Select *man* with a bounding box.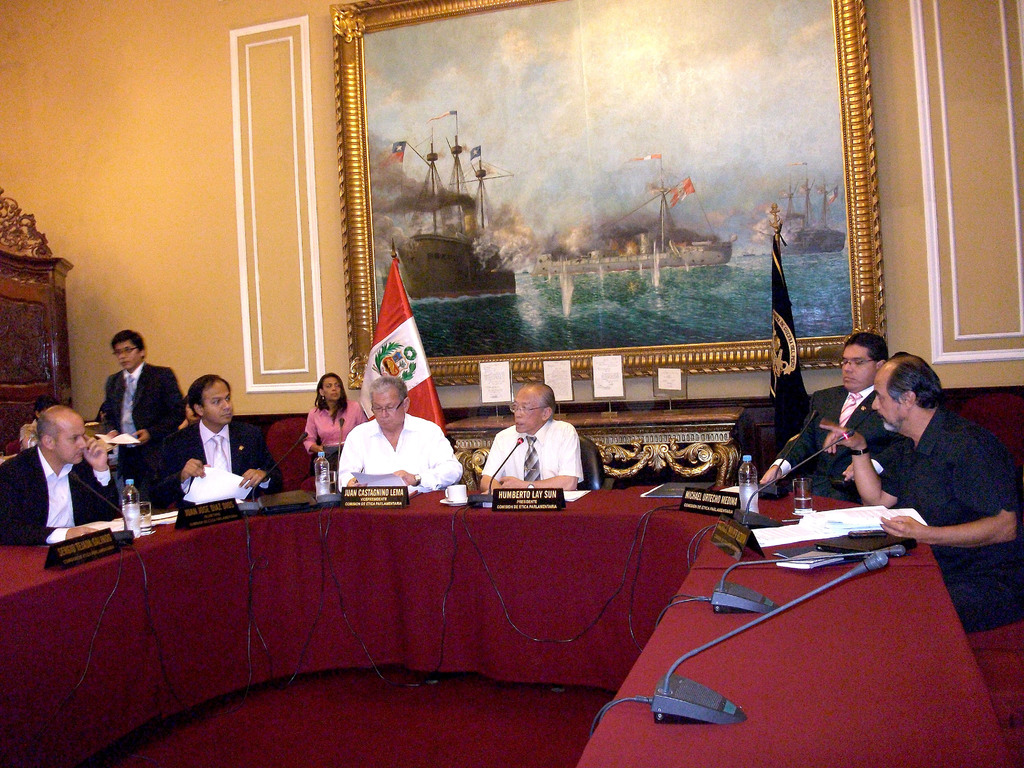
<region>842, 348, 1007, 589</region>.
